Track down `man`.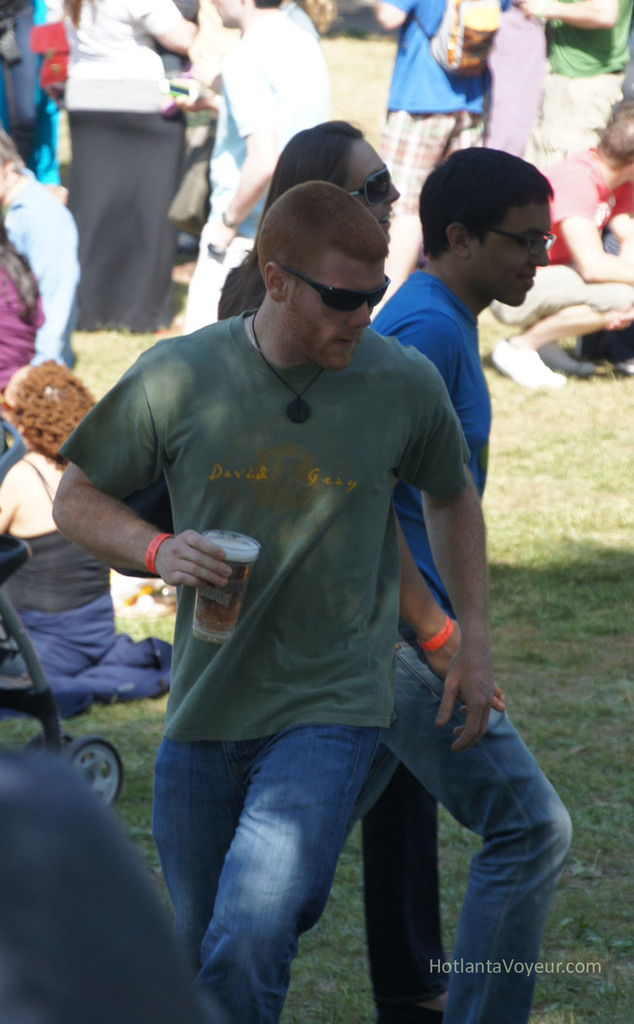
Tracked to {"left": 178, "top": 0, "right": 330, "bottom": 332}.
